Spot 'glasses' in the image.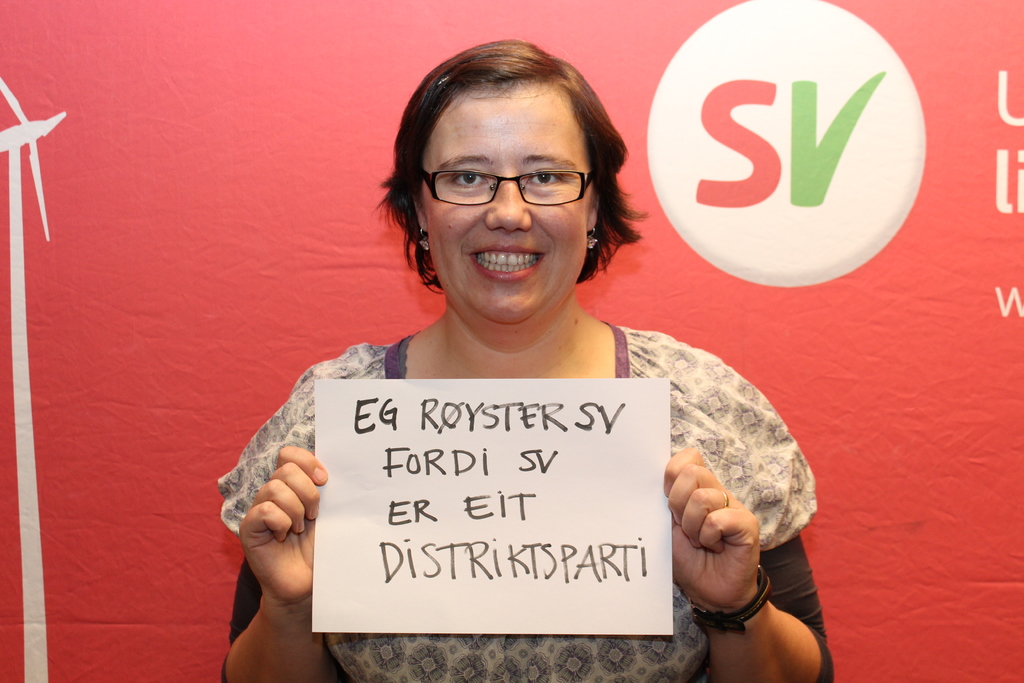
'glasses' found at 407:142:613:213.
